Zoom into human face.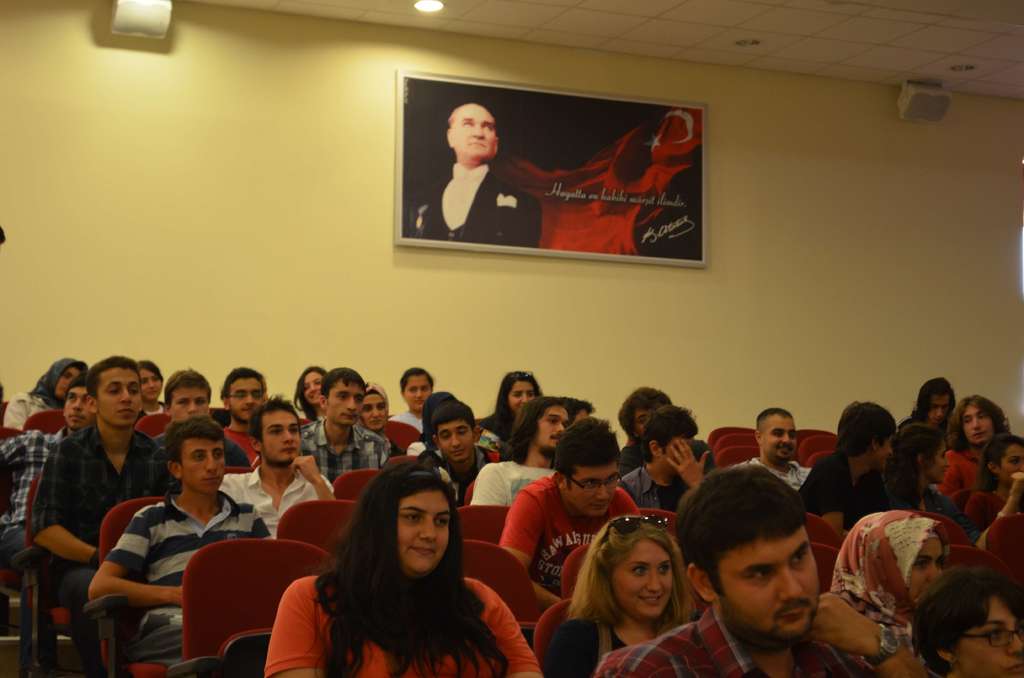
Zoom target: Rect(760, 416, 800, 467).
